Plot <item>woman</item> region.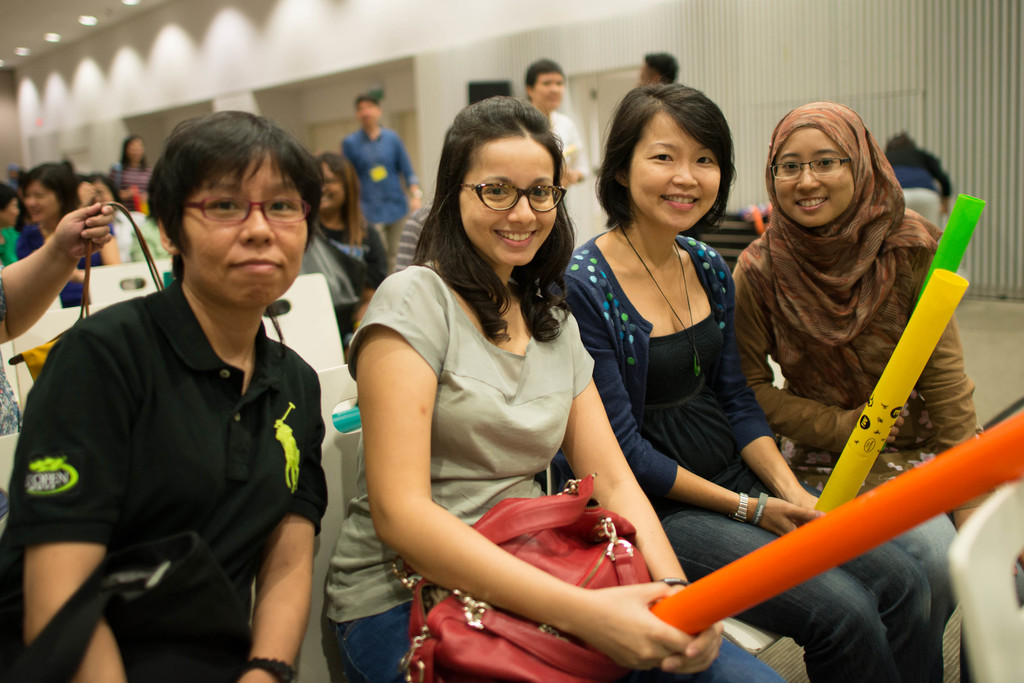
Plotted at 13/155/124/319.
